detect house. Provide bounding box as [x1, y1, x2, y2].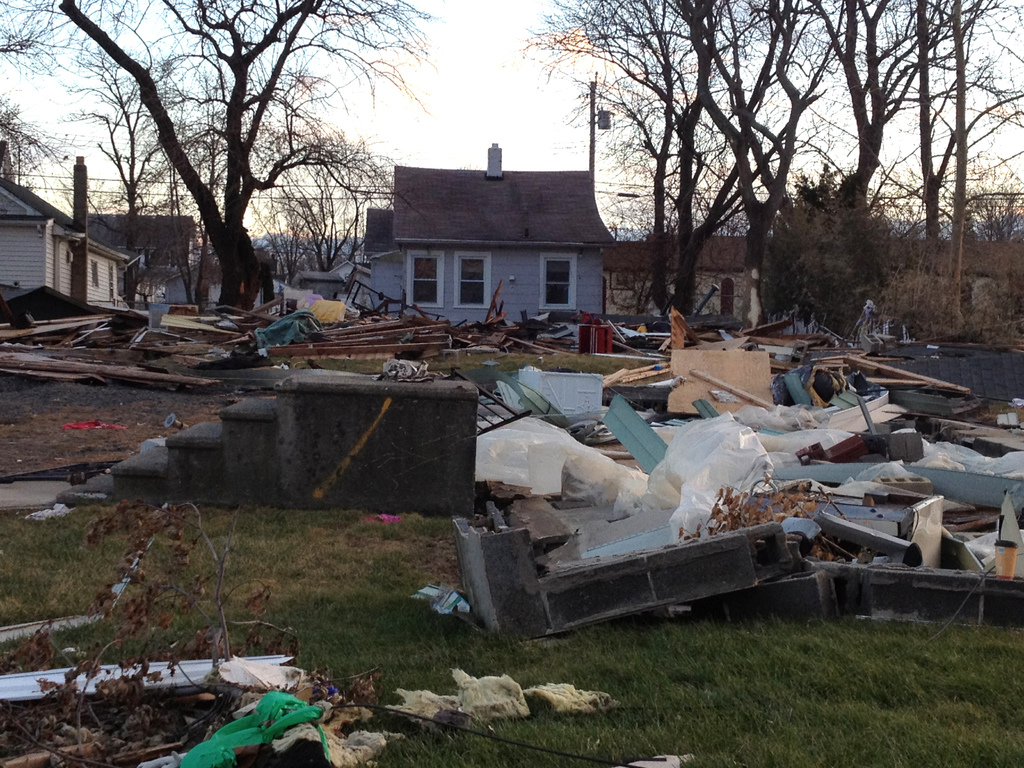
[76, 212, 202, 296].
